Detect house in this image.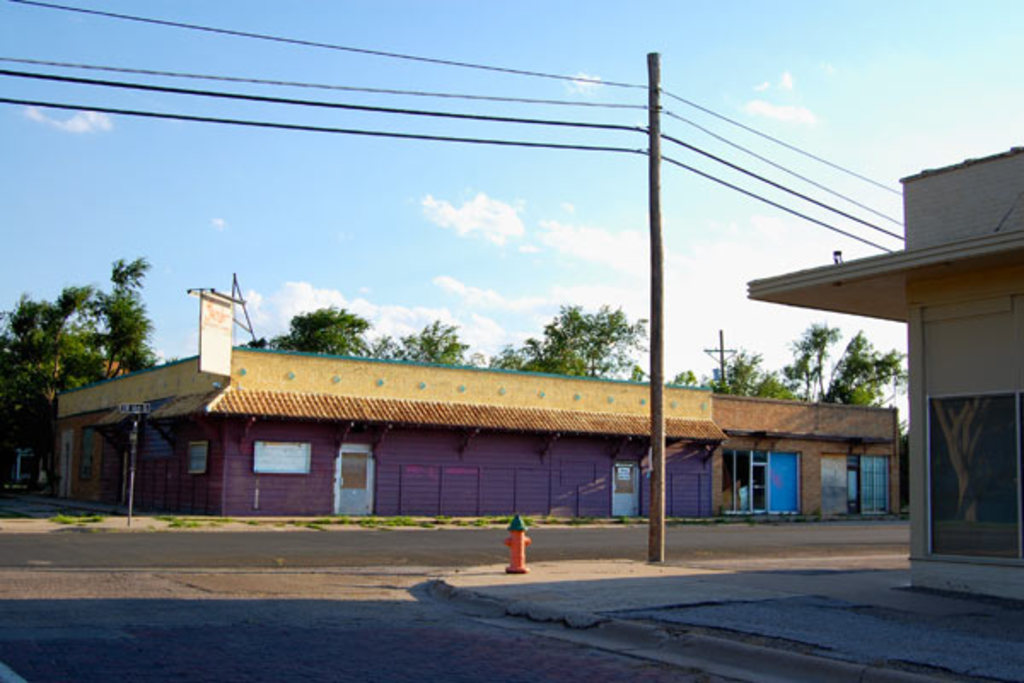
Detection: bbox=[9, 388, 60, 495].
